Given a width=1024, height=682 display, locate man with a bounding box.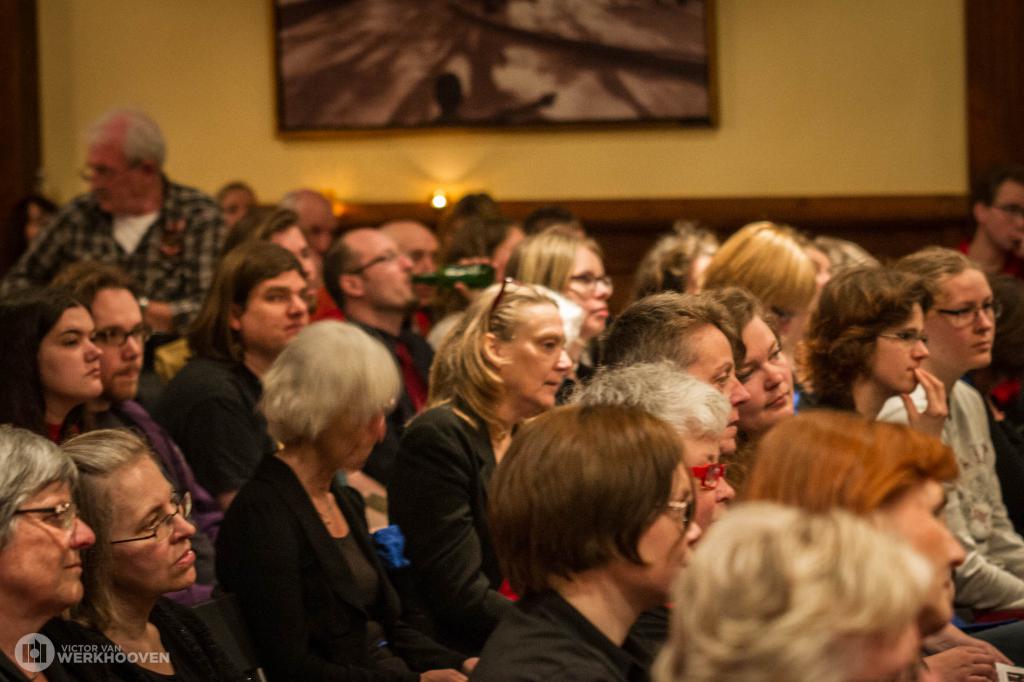
Located: (x1=278, y1=184, x2=346, y2=250).
